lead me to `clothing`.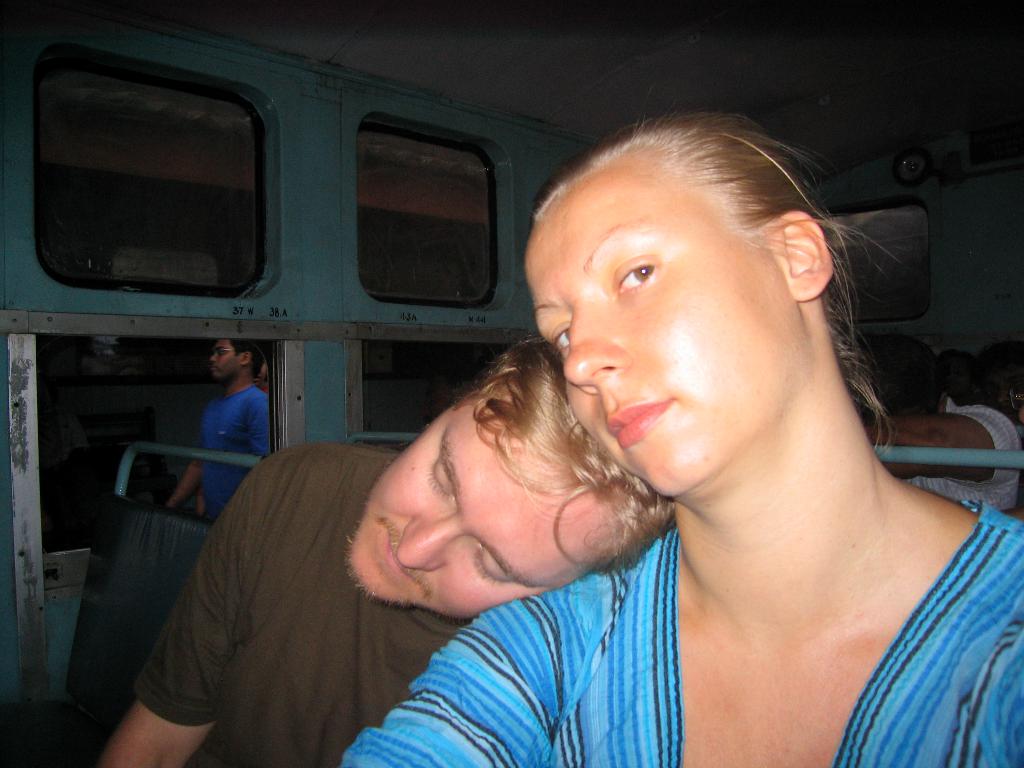
Lead to (199,383,272,522).
